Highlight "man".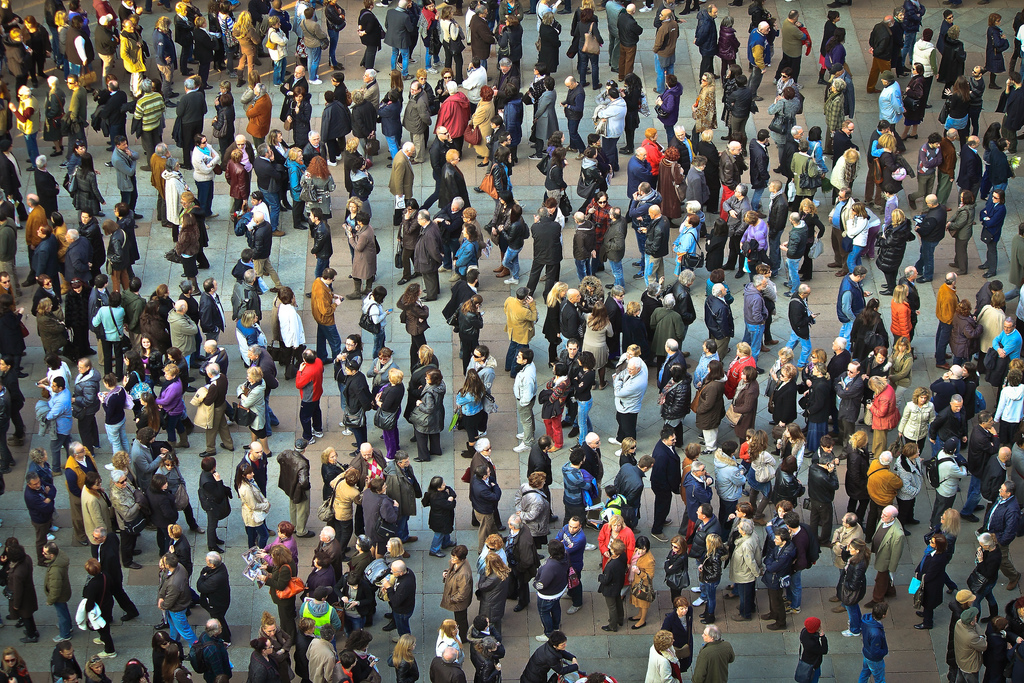
Highlighted region: bbox=[781, 126, 804, 198].
